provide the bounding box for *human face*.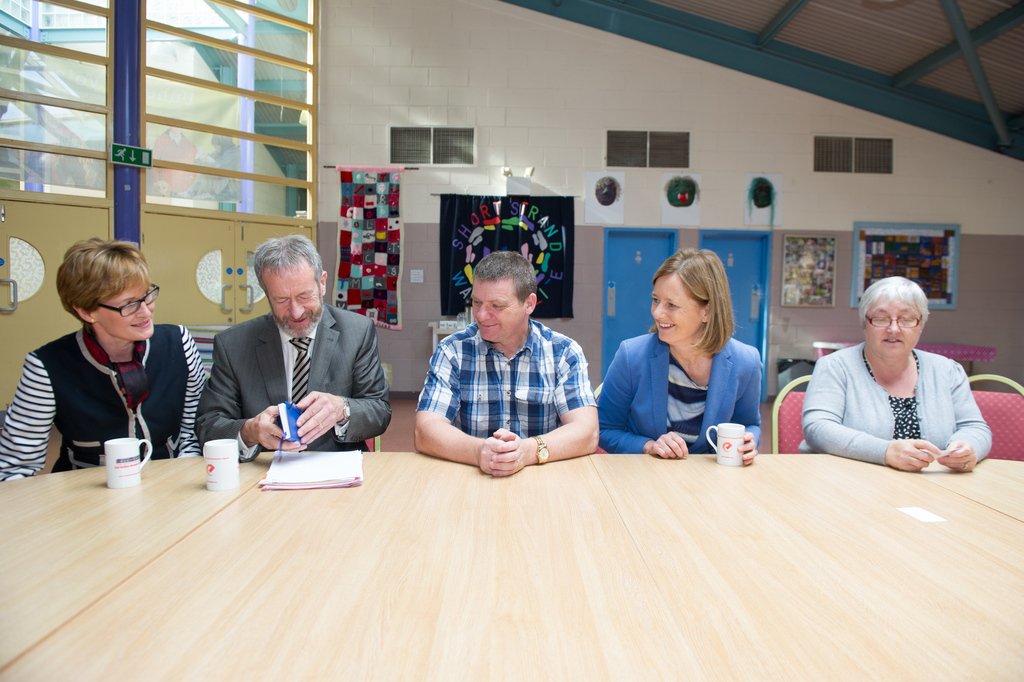
471/276/527/338.
